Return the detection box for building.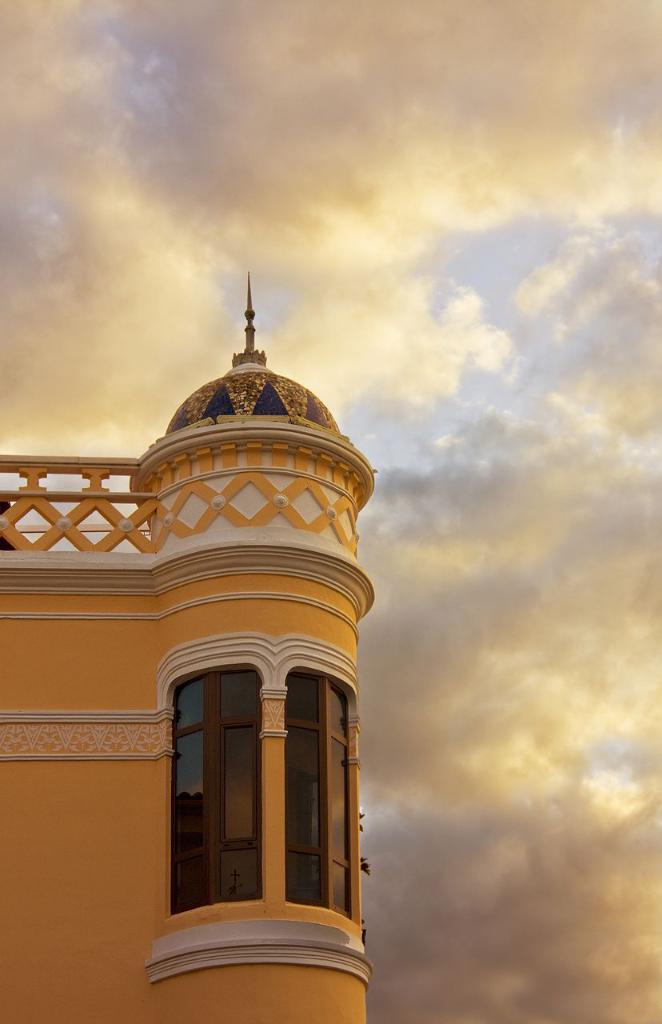
[x1=0, y1=272, x2=377, y2=1023].
